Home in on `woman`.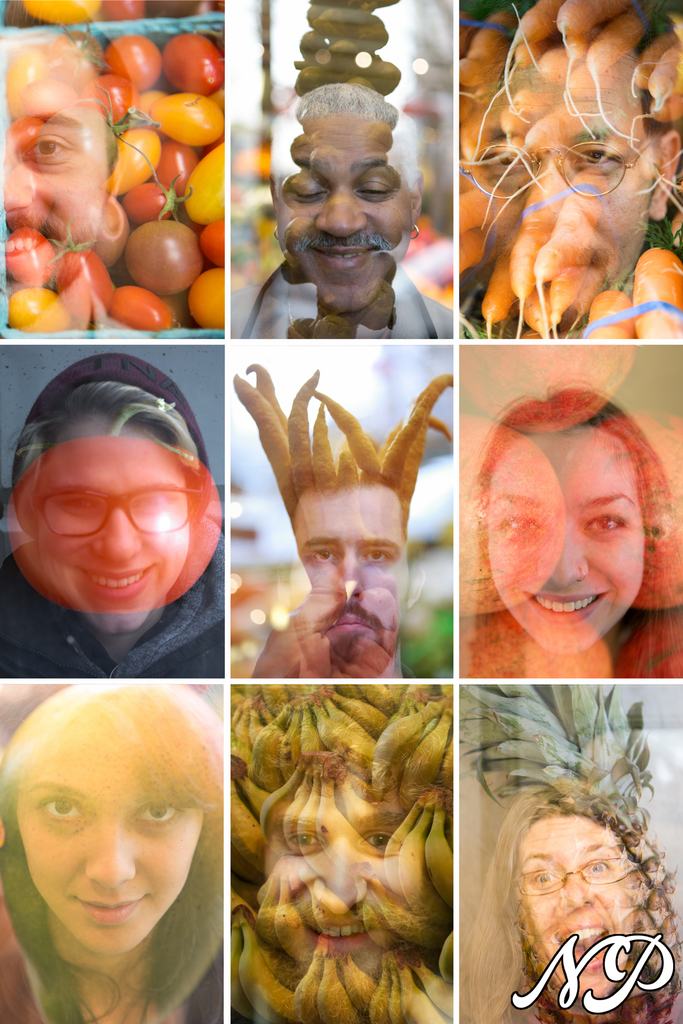
Homed in at (470, 371, 682, 676).
